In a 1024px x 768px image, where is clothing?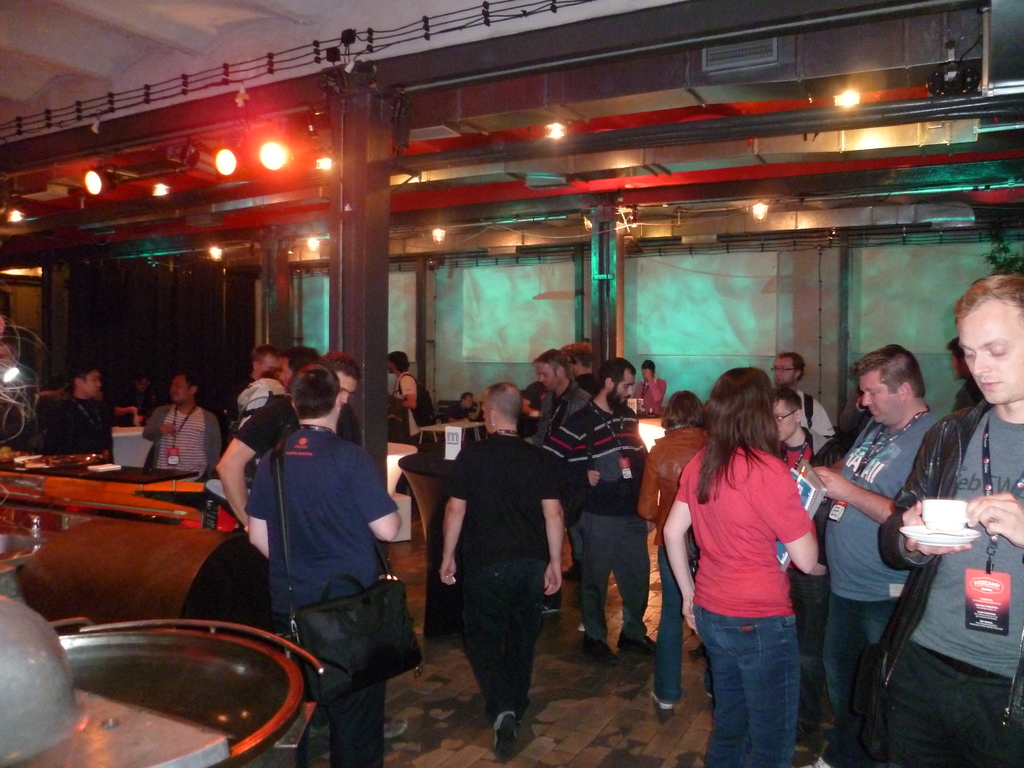
551, 398, 657, 639.
